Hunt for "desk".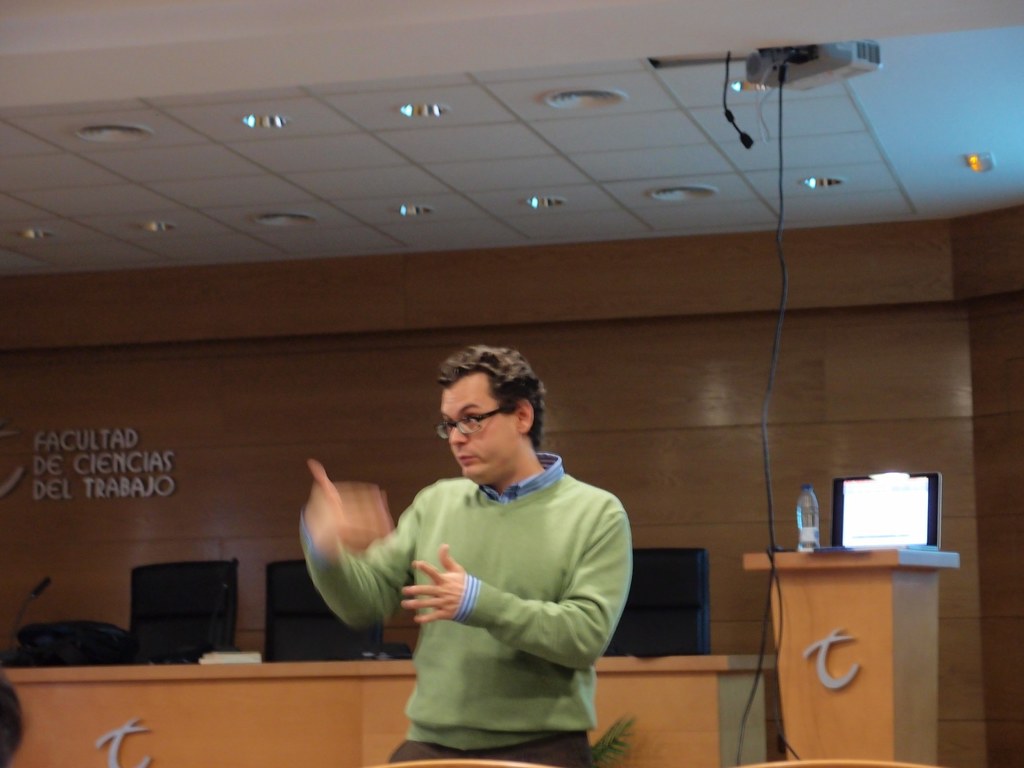
Hunted down at region(717, 482, 966, 740).
